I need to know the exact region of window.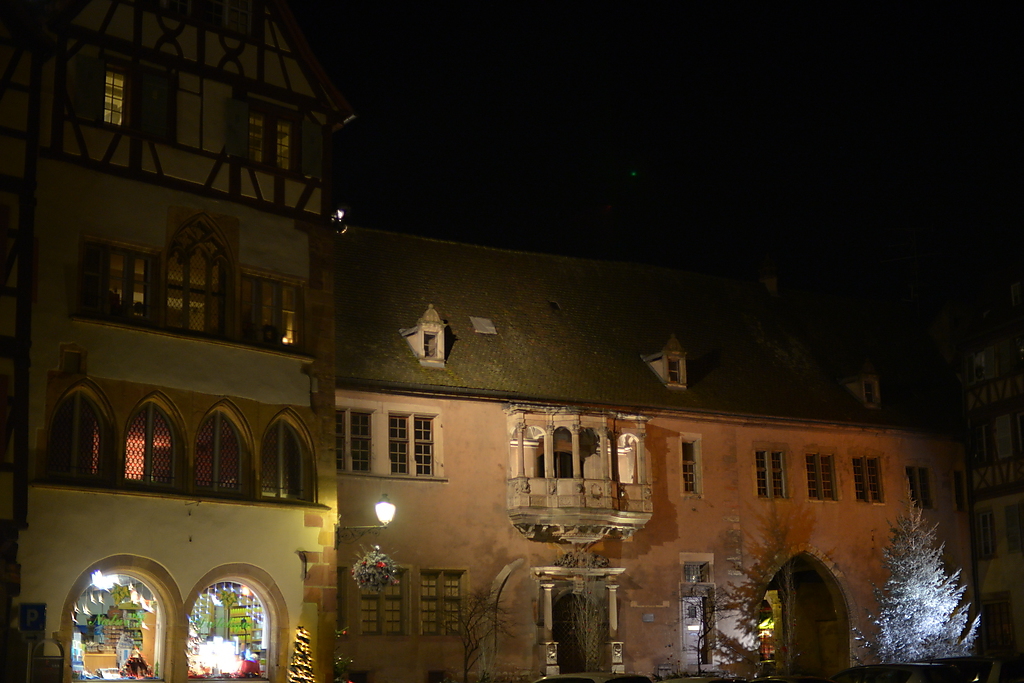
Region: detection(390, 413, 438, 477).
